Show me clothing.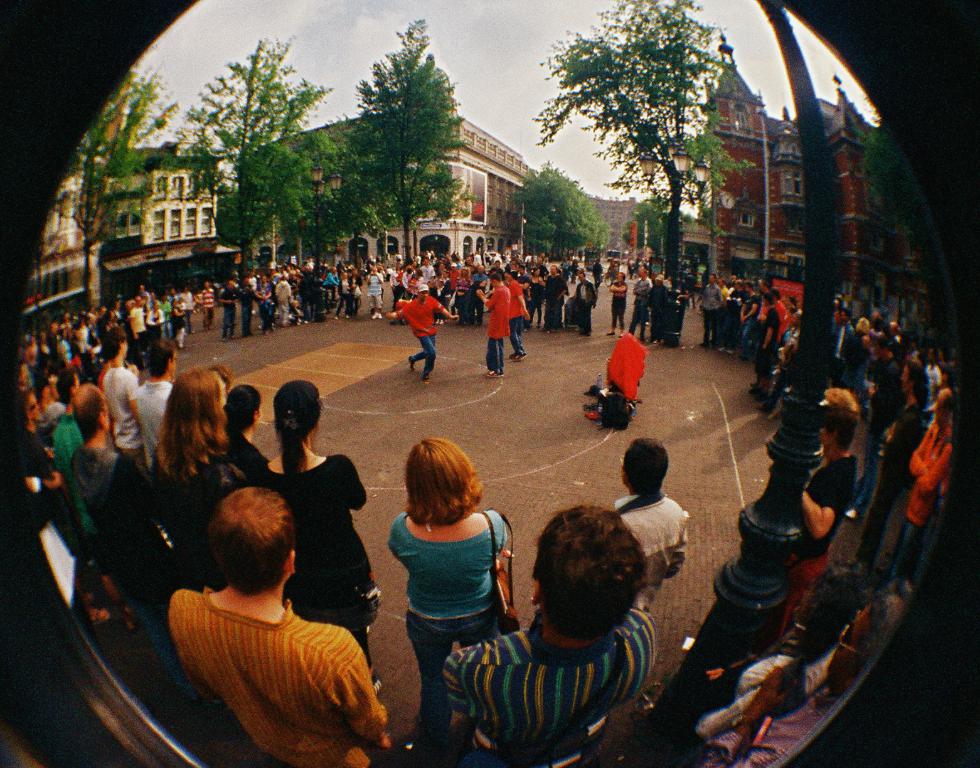
clothing is here: Rect(608, 280, 627, 328).
